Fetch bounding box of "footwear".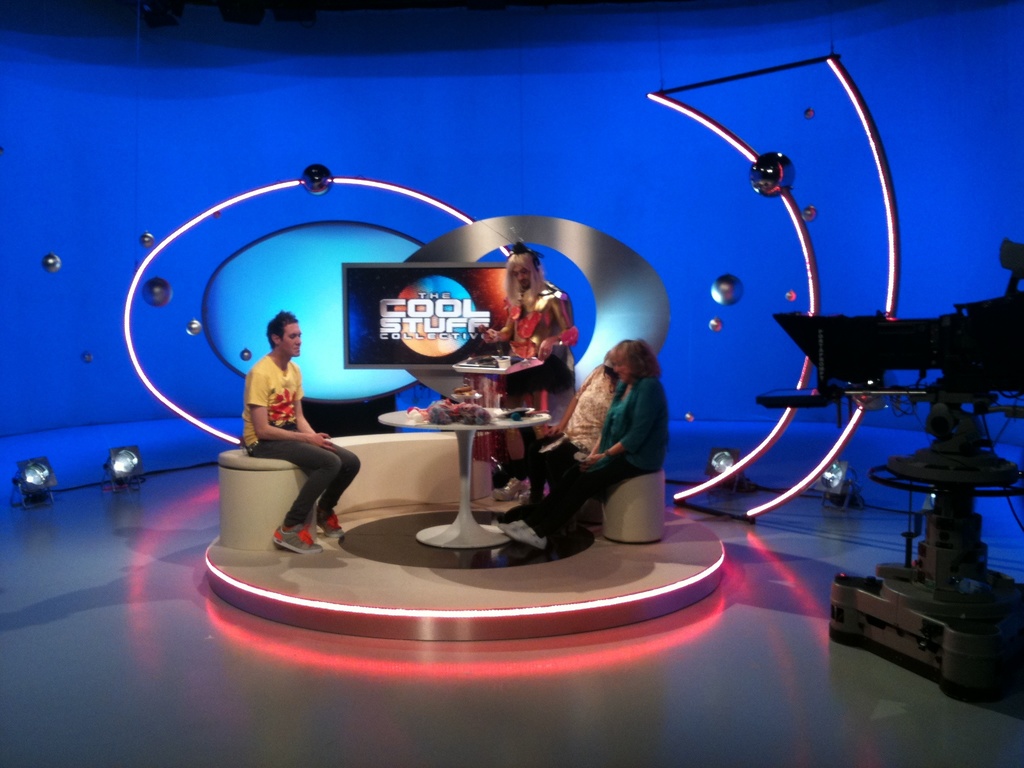
Bbox: pyautogui.locateOnScreen(499, 521, 547, 553).
